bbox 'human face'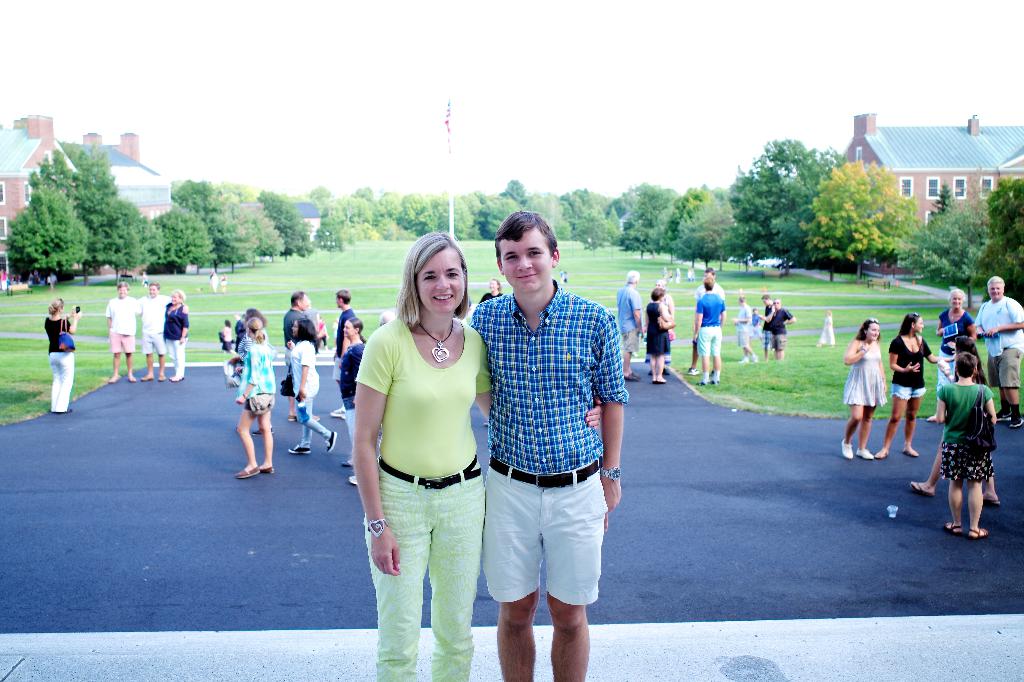
BBox(420, 242, 465, 313)
